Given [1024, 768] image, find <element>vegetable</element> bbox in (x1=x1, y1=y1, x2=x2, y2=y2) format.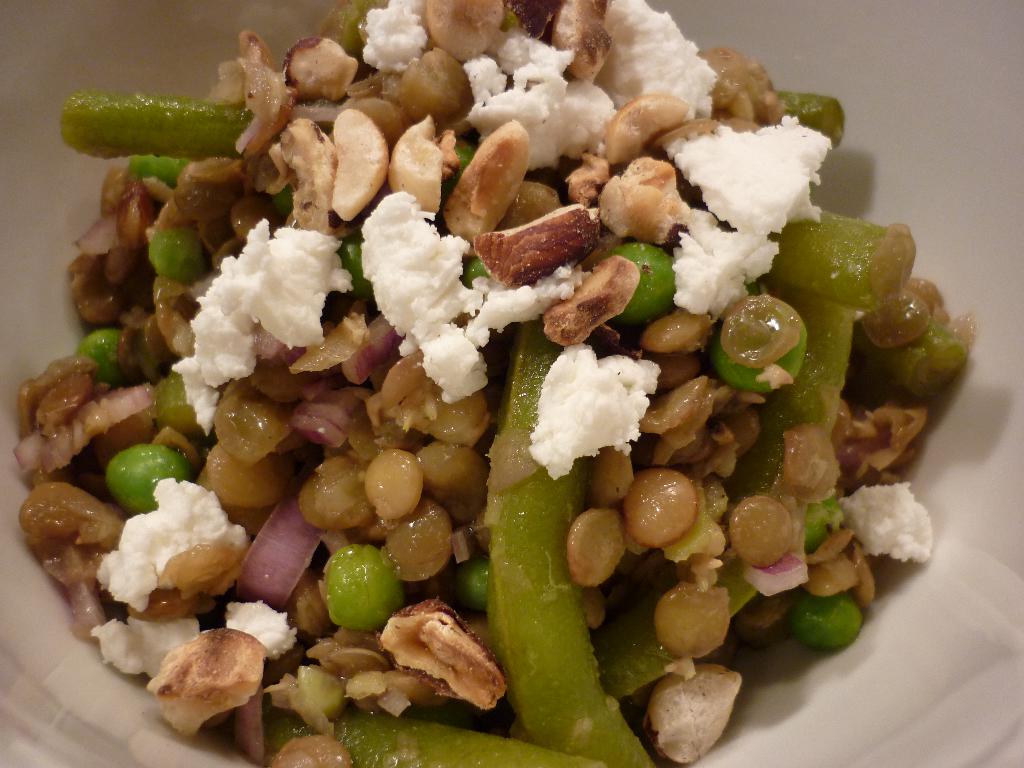
(x1=277, y1=336, x2=310, y2=378).
